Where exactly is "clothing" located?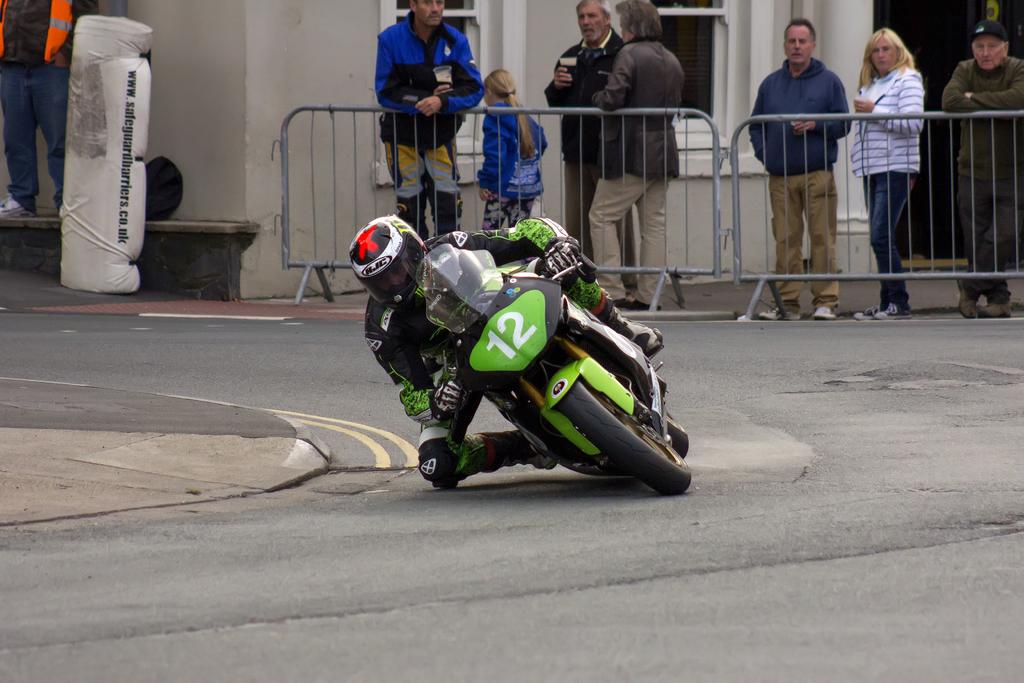
Its bounding box is x1=0 y1=0 x2=99 y2=215.
